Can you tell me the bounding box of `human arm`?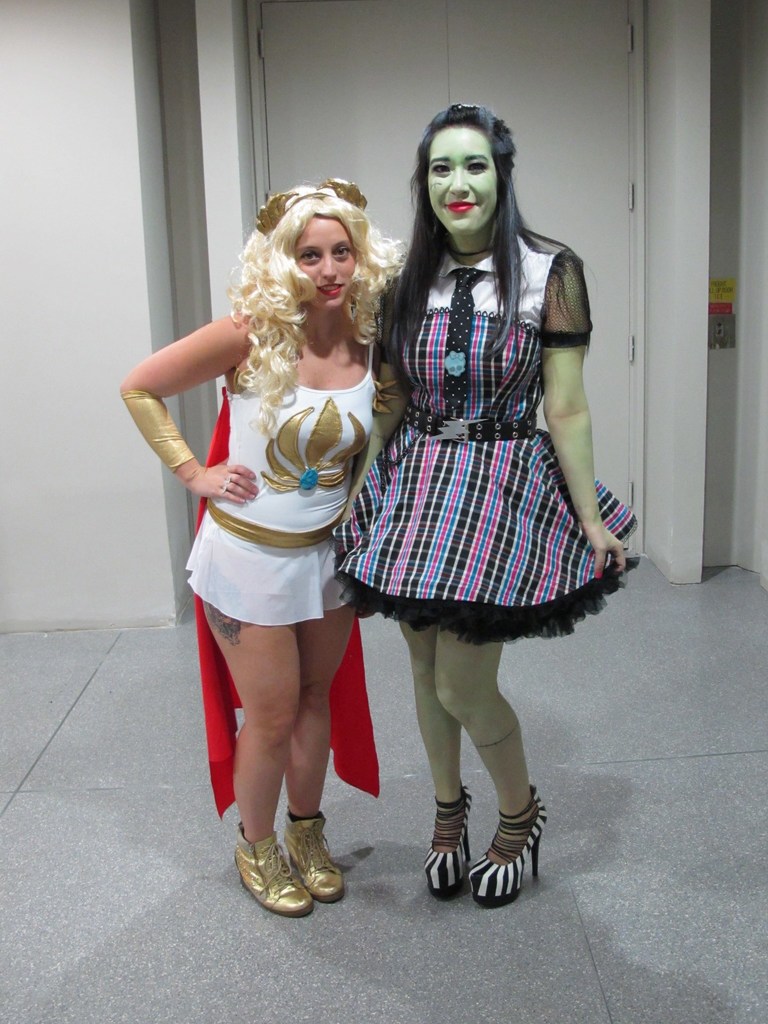
[left=532, top=265, right=627, bottom=574].
